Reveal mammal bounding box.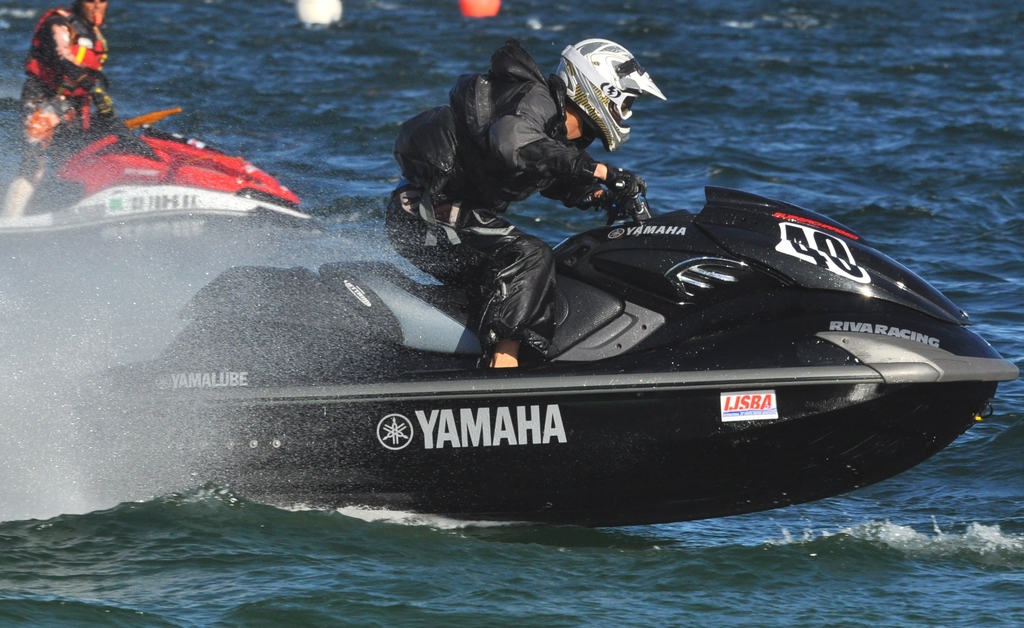
Revealed: select_region(0, 0, 111, 222).
